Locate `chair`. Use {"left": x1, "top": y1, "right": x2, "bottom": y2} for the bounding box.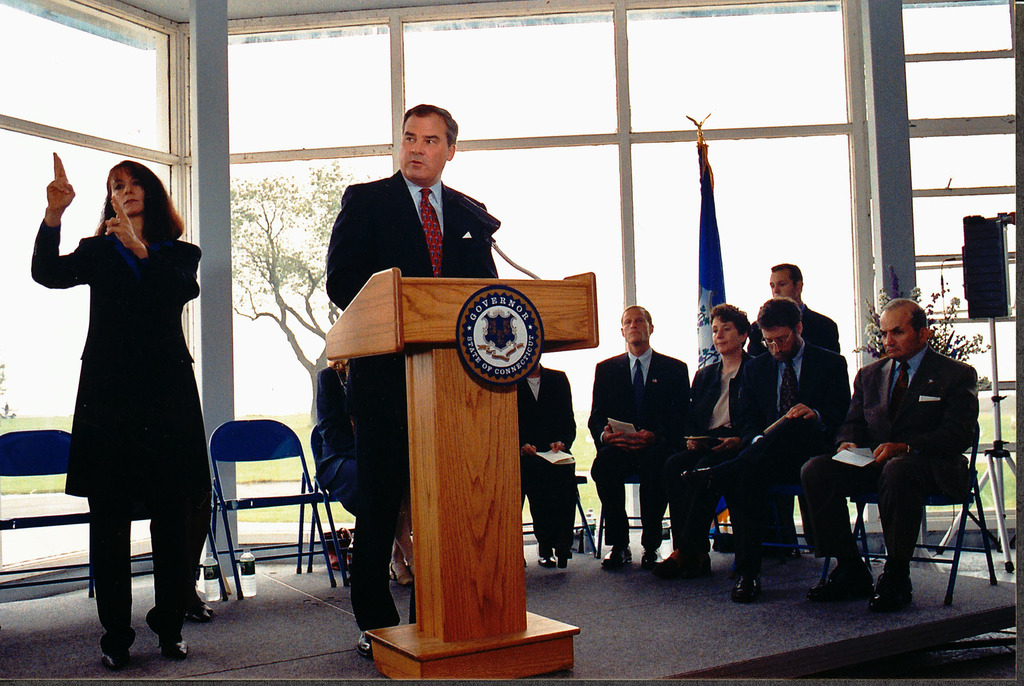
{"left": 830, "top": 424, "right": 1000, "bottom": 607}.
